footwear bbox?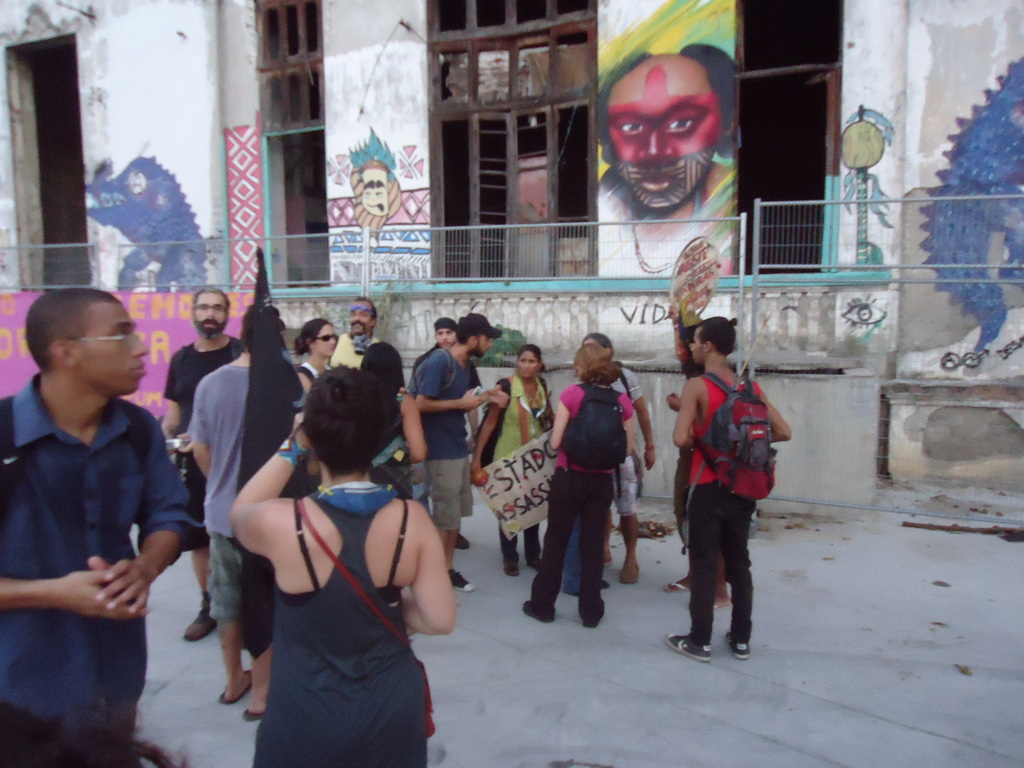
select_region(620, 564, 639, 582)
